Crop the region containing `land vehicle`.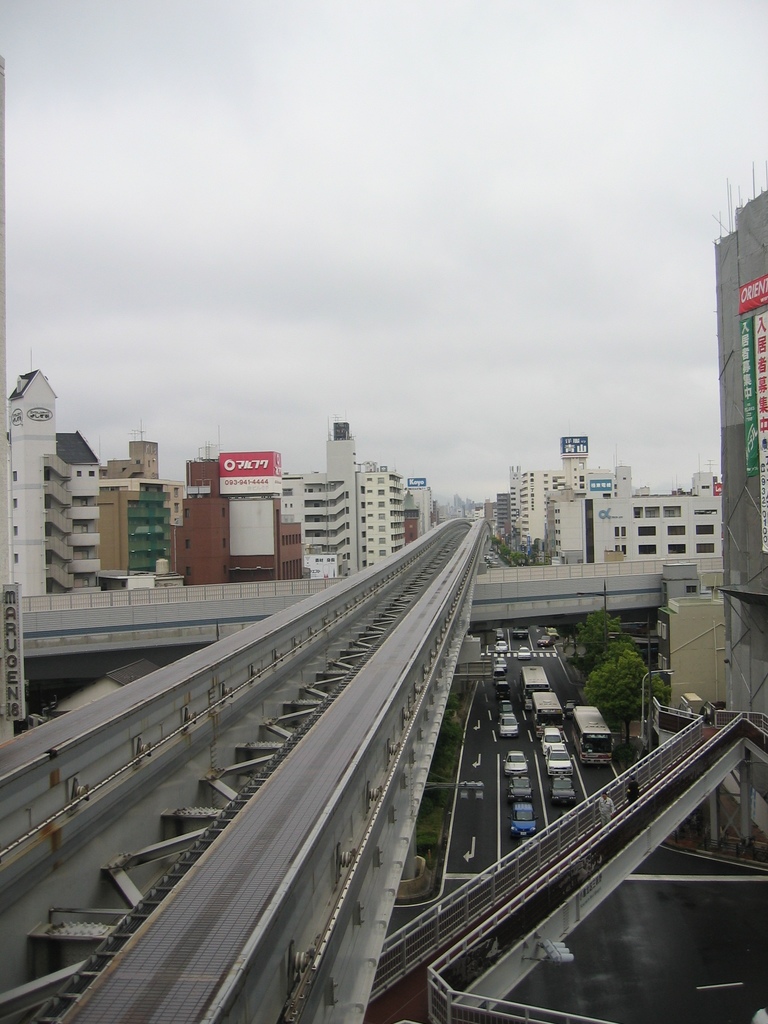
Crop region: 495,661,506,666.
